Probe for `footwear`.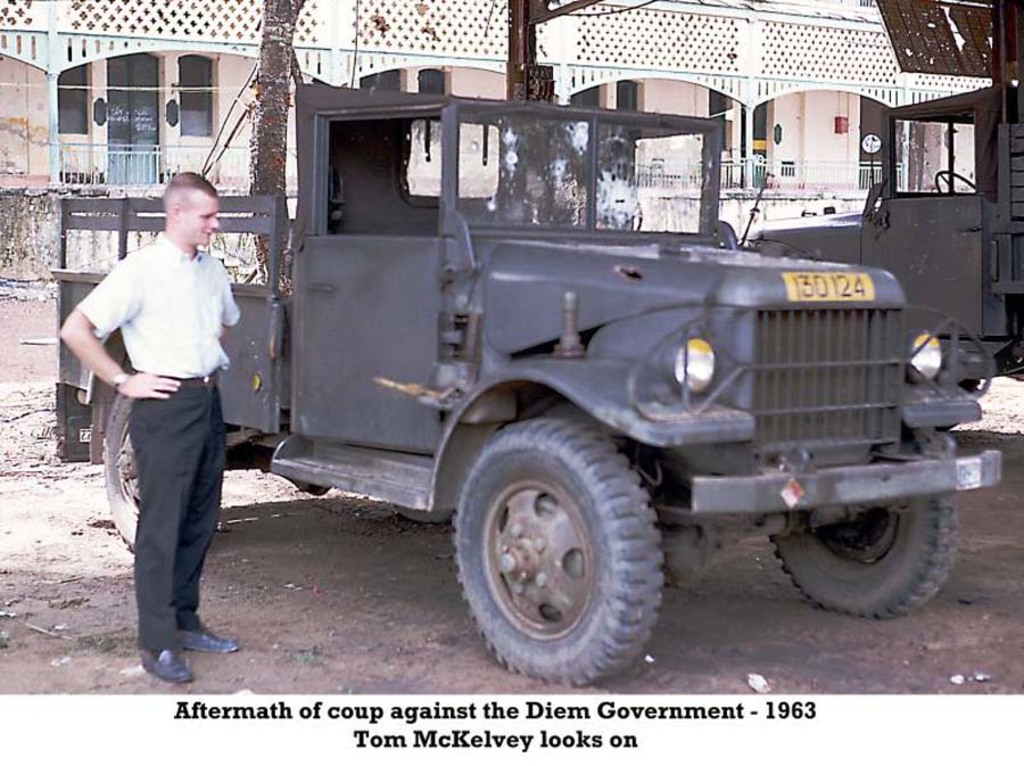
Probe result: 127, 585, 232, 687.
